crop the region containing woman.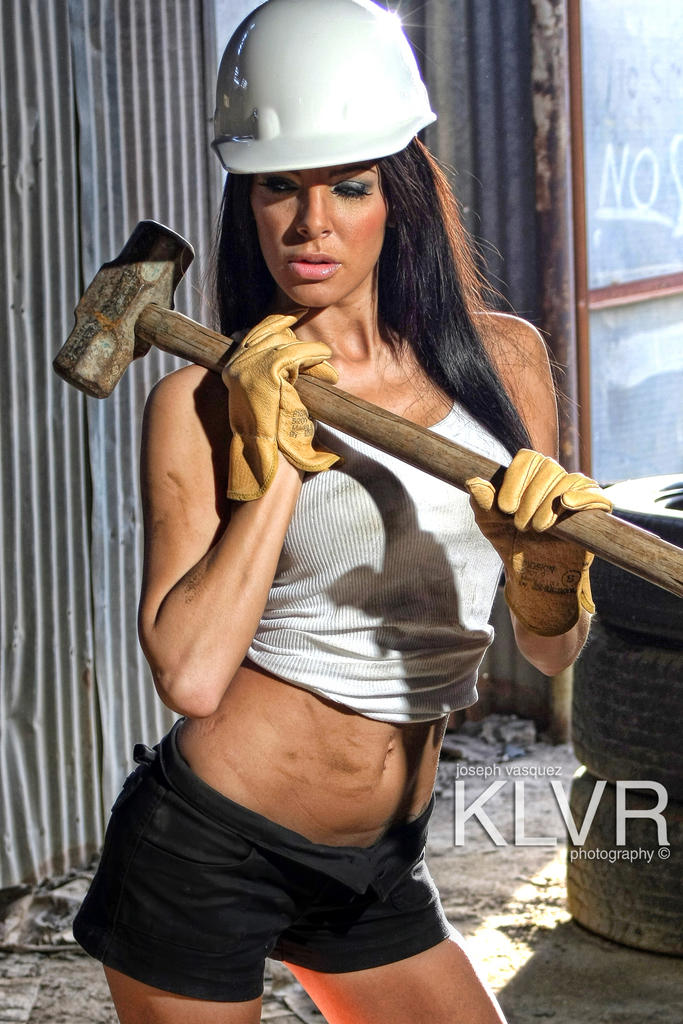
Crop region: (left=73, top=0, right=612, bottom=1023).
